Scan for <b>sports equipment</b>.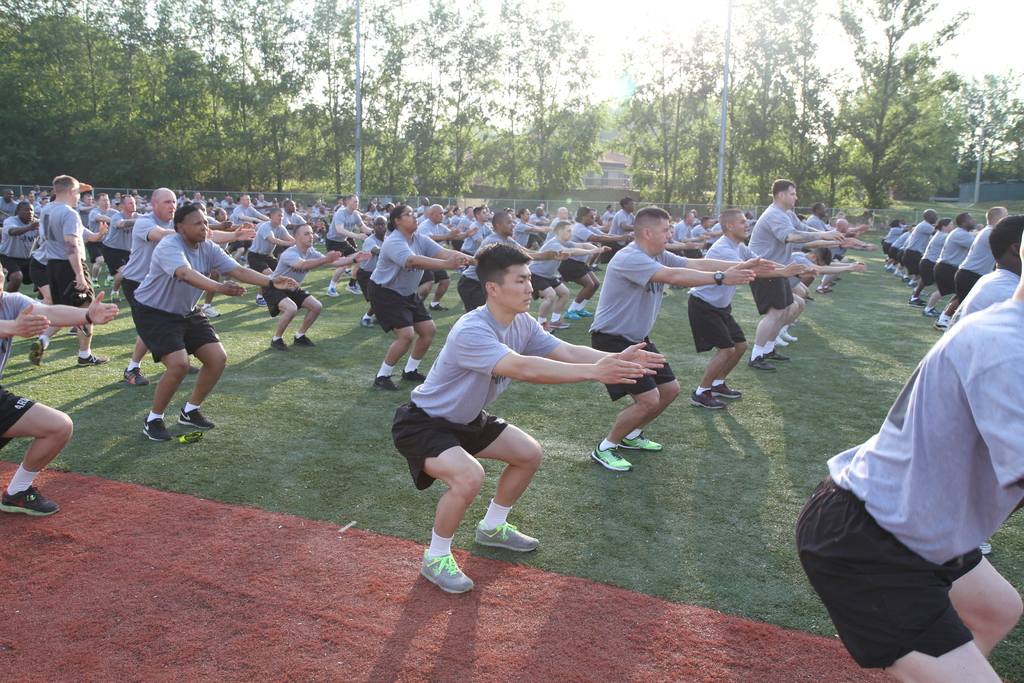
Scan result: l=710, t=380, r=743, b=399.
